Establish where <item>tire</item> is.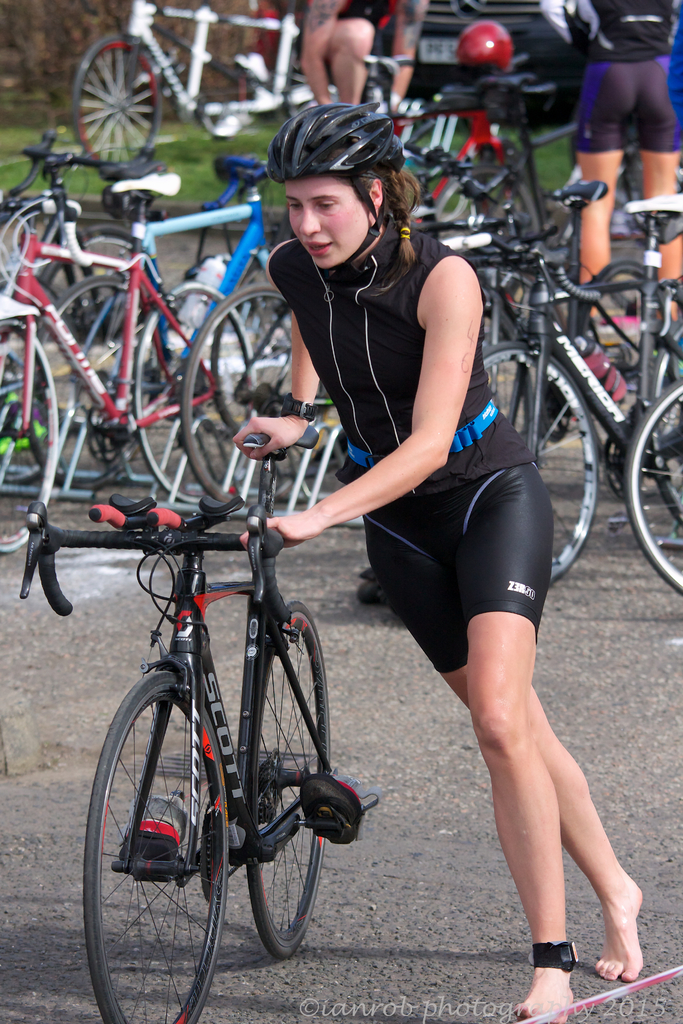
Established at BBox(648, 318, 682, 519).
